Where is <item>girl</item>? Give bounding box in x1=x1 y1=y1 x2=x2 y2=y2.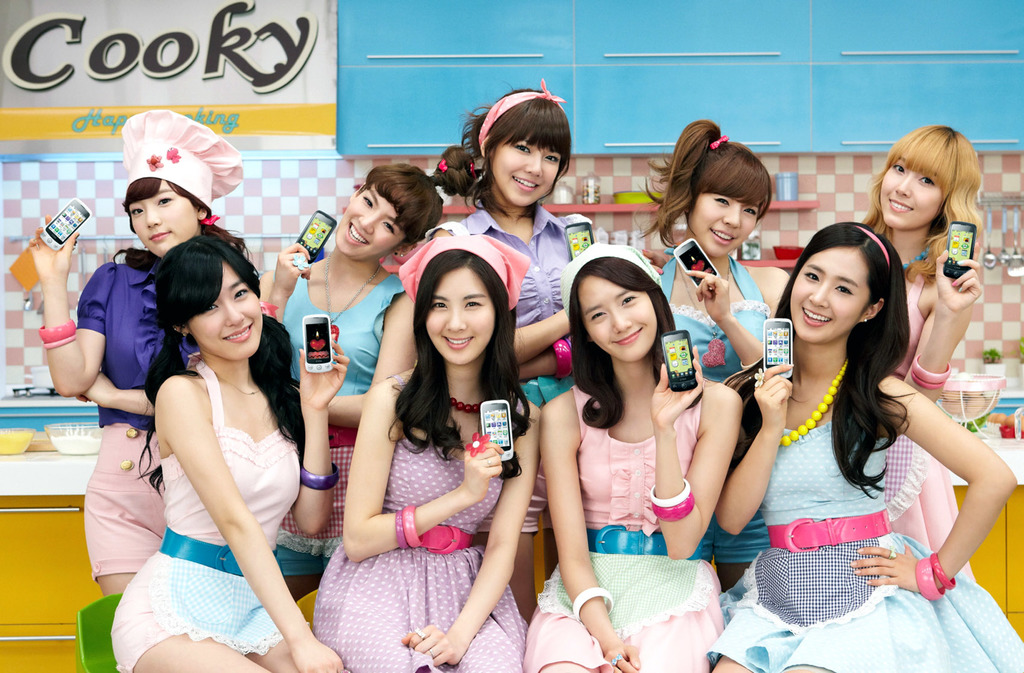
x1=314 y1=248 x2=542 y2=672.
